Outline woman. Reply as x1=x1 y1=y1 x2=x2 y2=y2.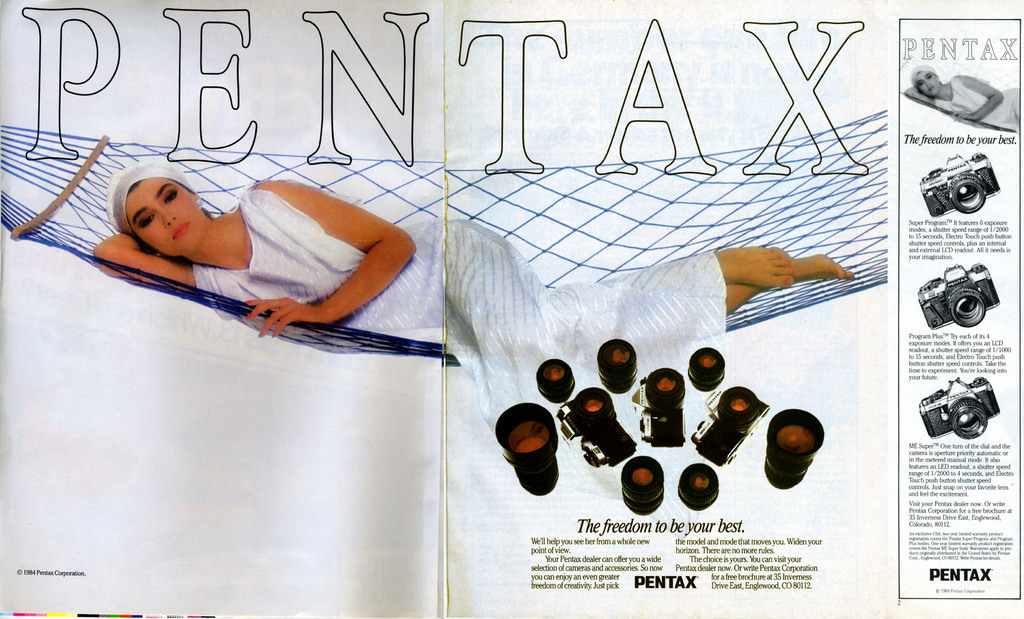
x1=902 y1=64 x2=1022 y2=135.
